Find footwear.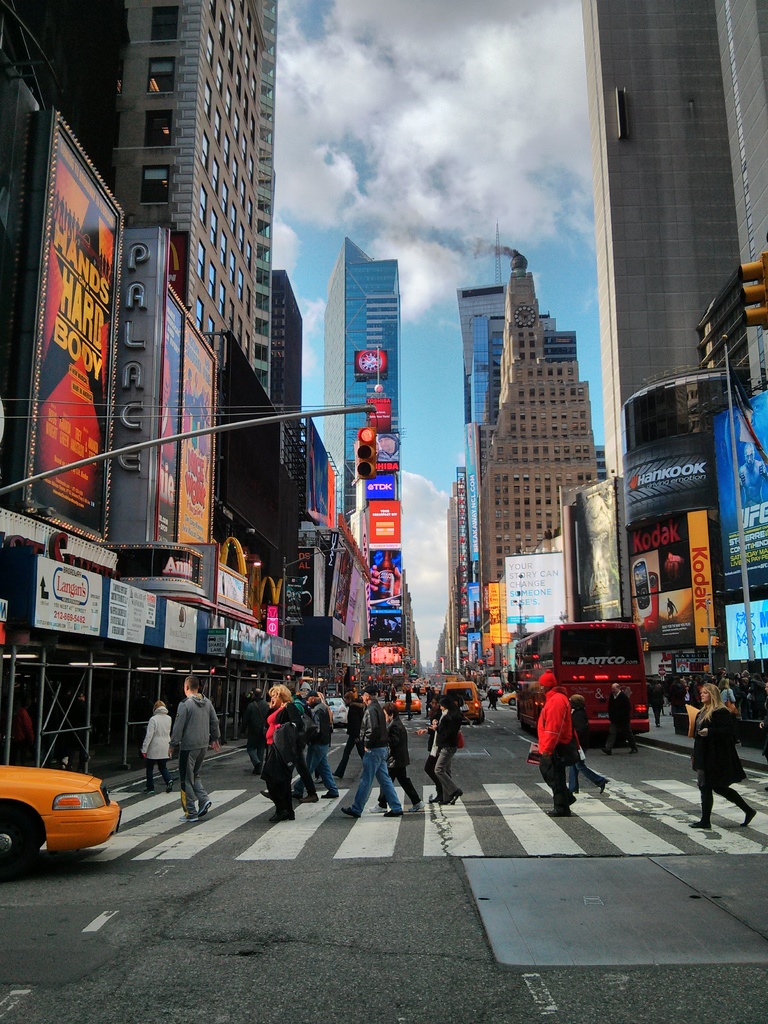
(689, 821, 710, 829).
